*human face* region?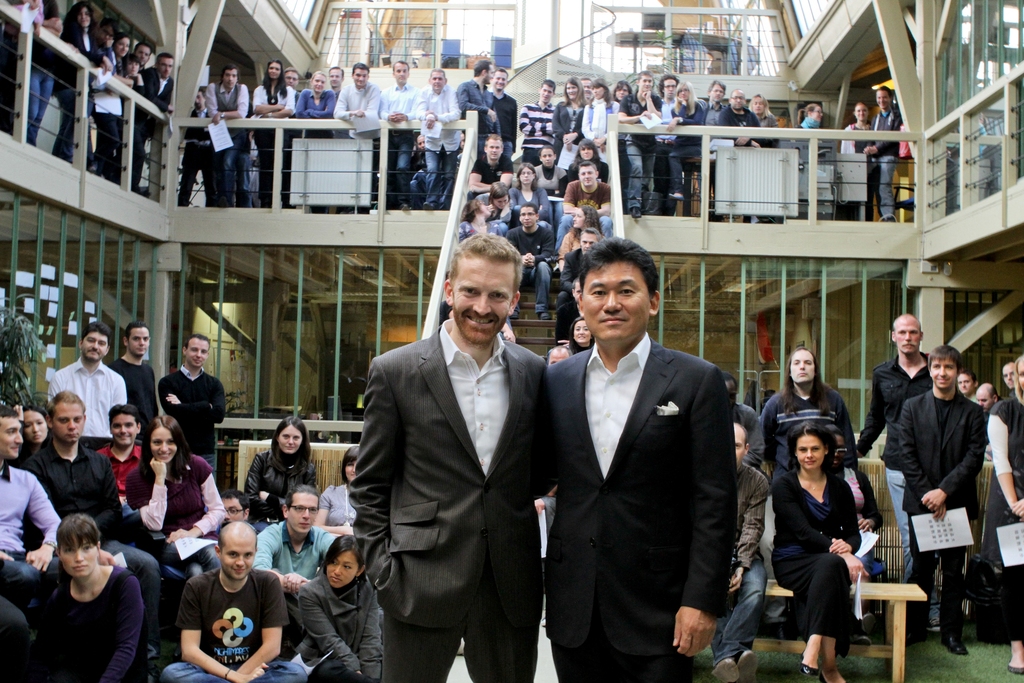
Rect(977, 383, 991, 415)
